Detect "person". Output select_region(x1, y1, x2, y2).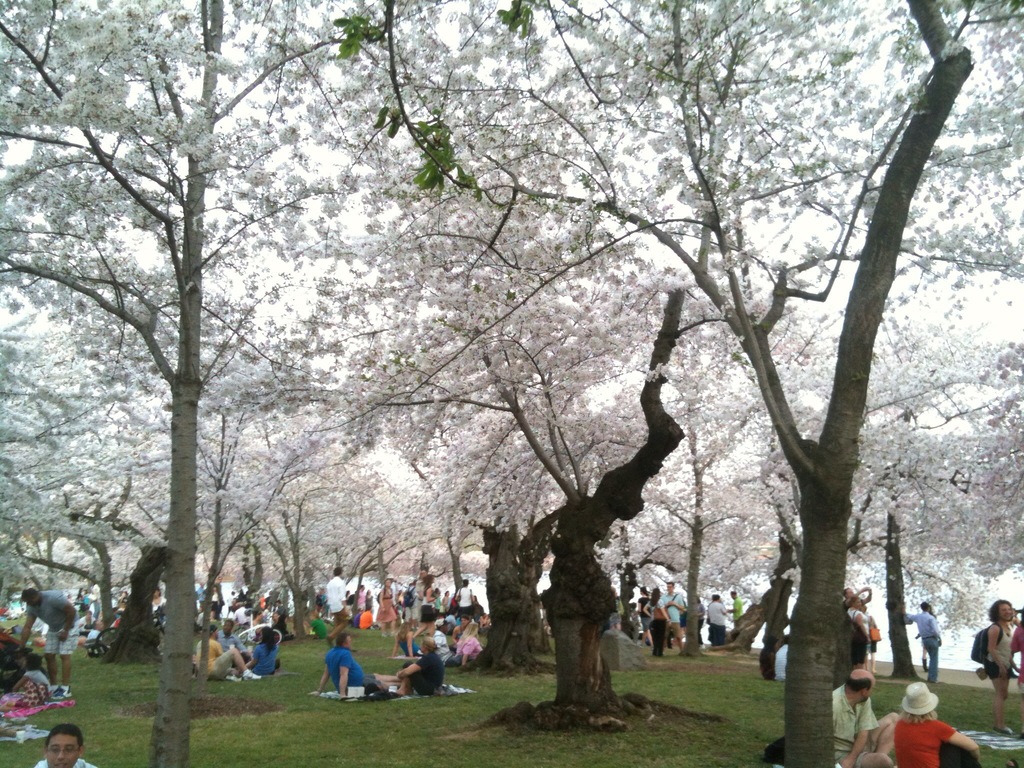
select_region(372, 637, 444, 695).
